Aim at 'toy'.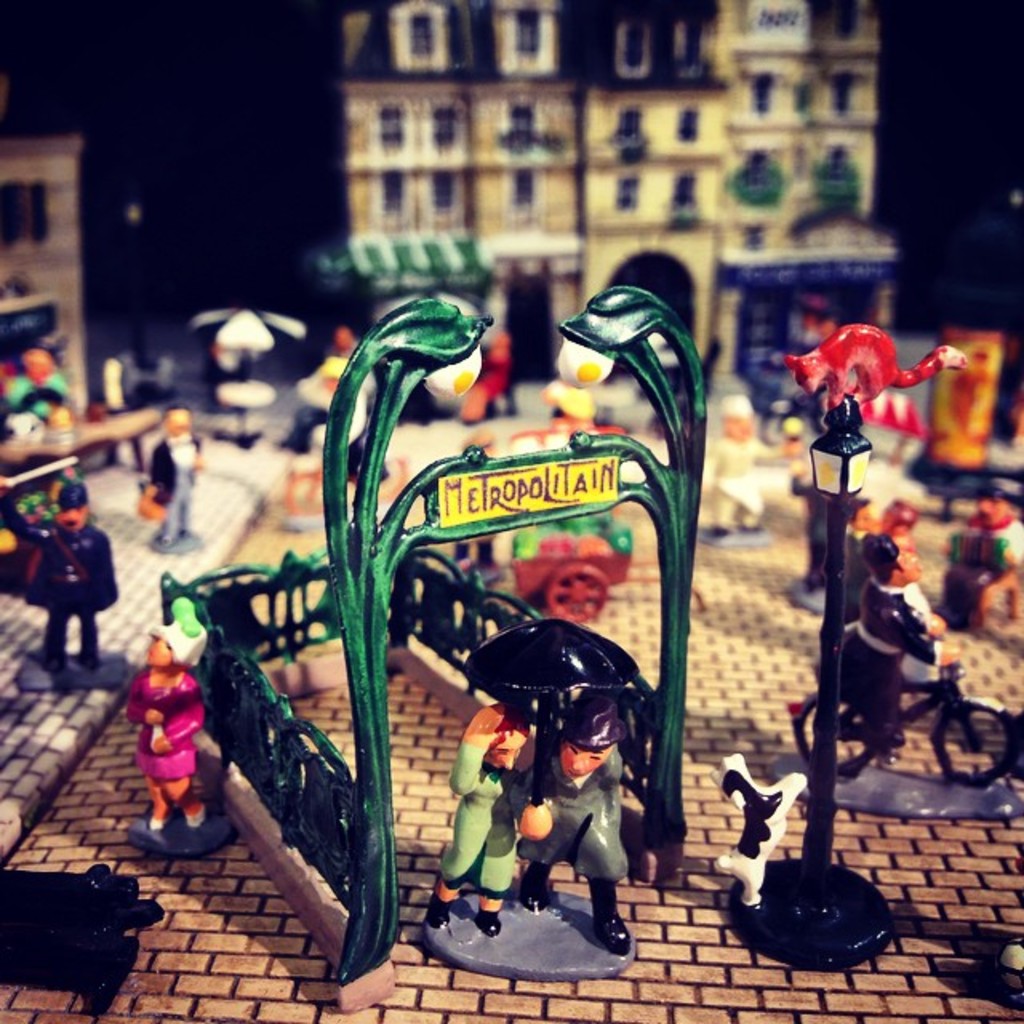
Aimed at (278,355,339,531).
